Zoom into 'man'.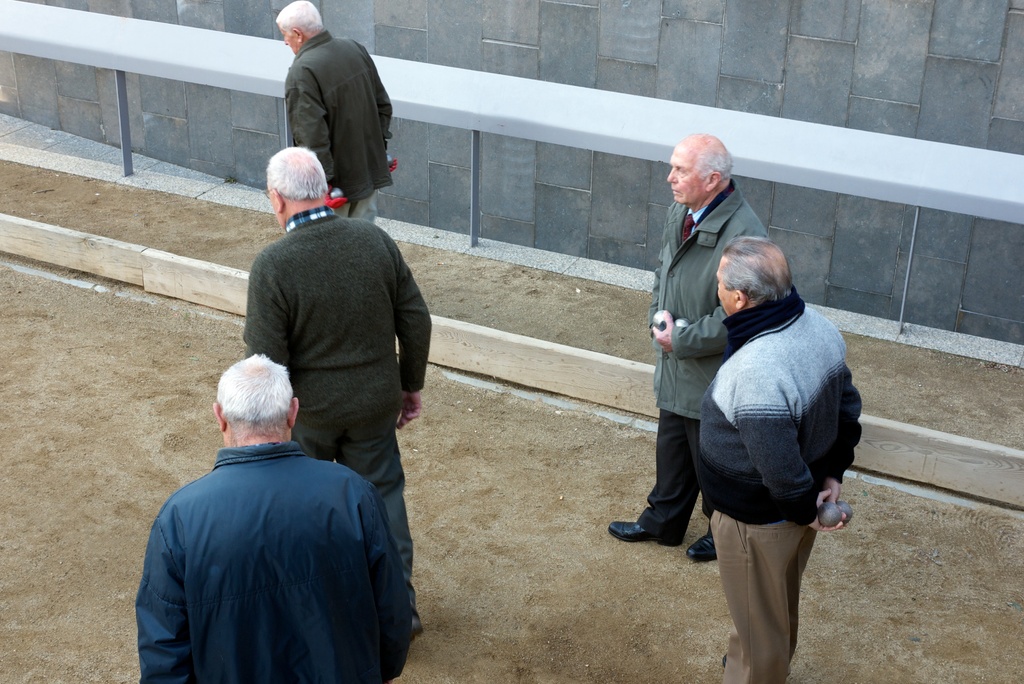
Zoom target: <box>238,145,431,635</box>.
